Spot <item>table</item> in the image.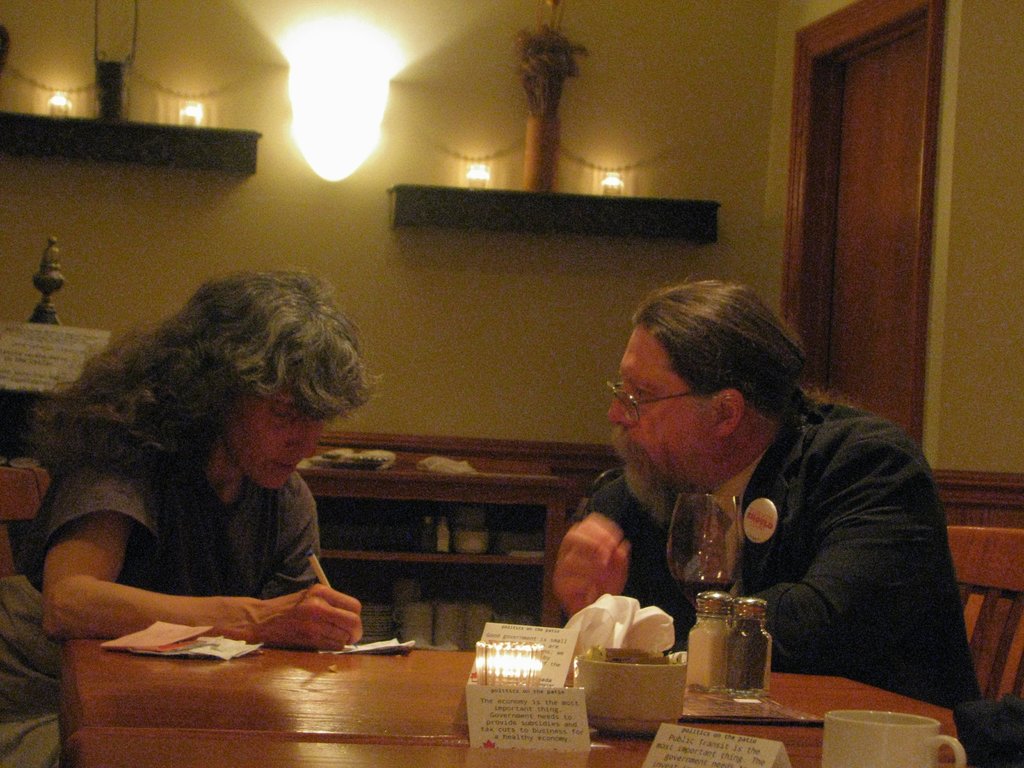
<item>table</item> found at [68,629,948,767].
